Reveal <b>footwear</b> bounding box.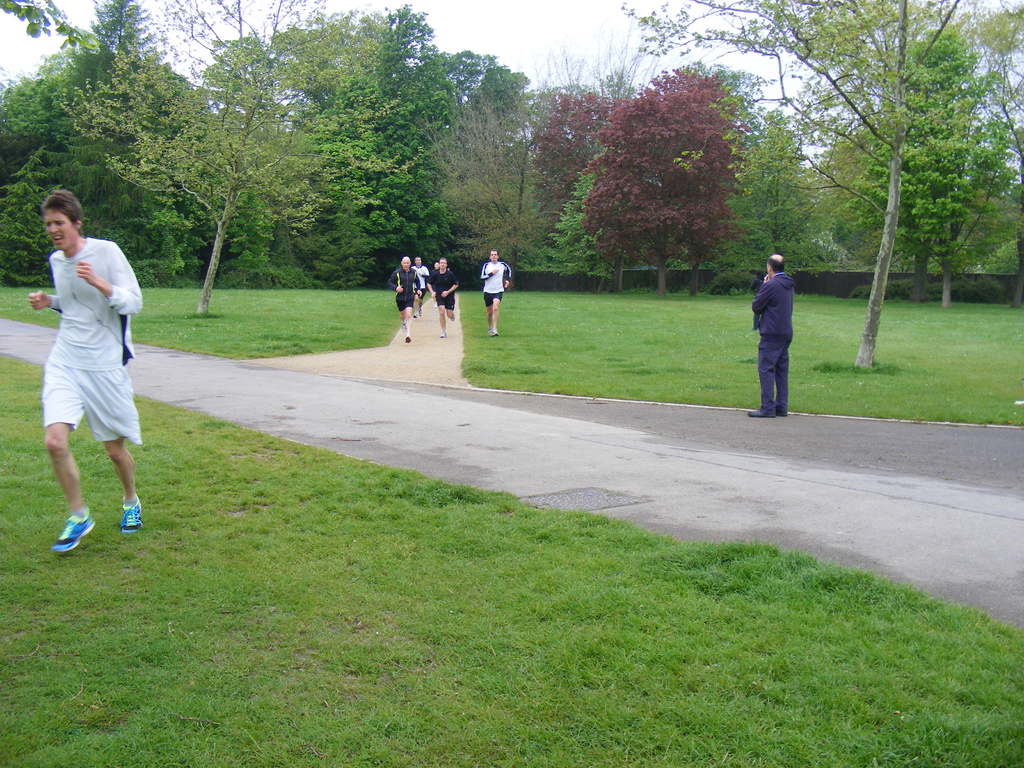
Revealed: 746/409/772/419.
